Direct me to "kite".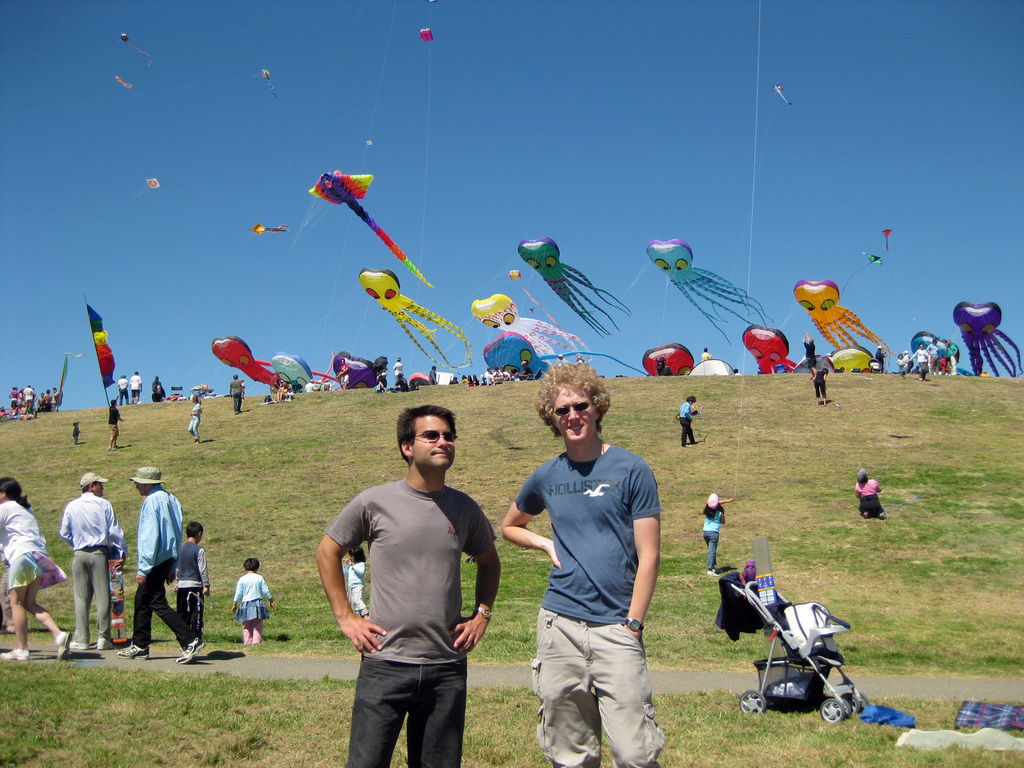
Direction: x1=505 y1=268 x2=560 y2=326.
